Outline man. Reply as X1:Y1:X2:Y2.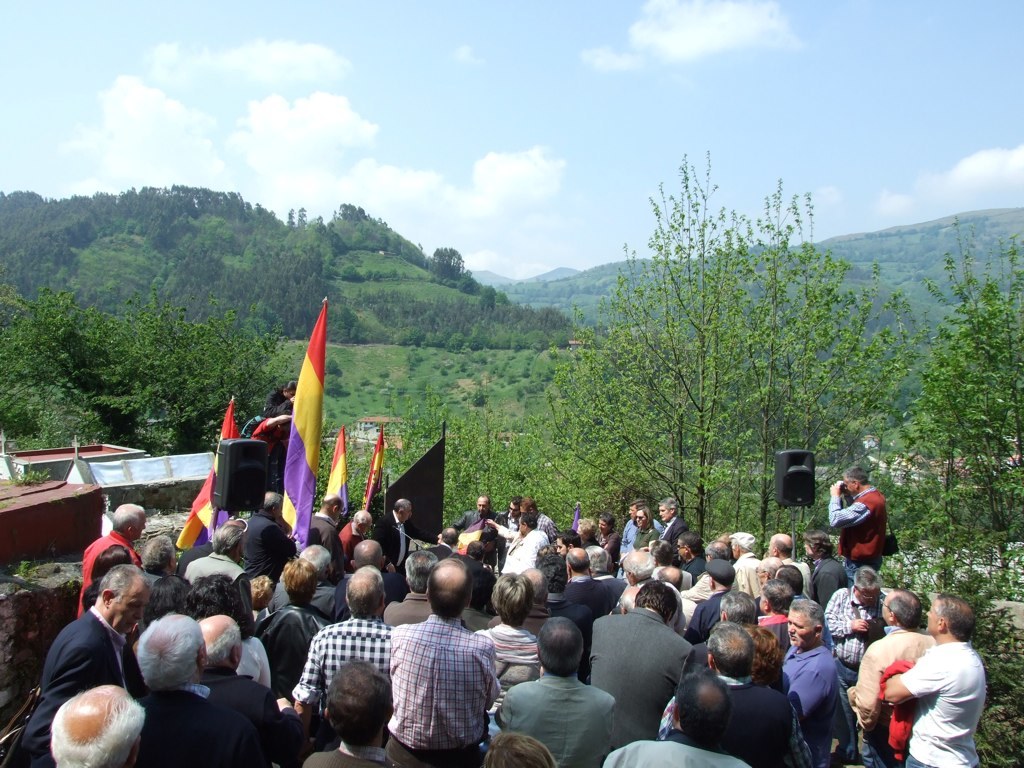
271:547:345:618.
